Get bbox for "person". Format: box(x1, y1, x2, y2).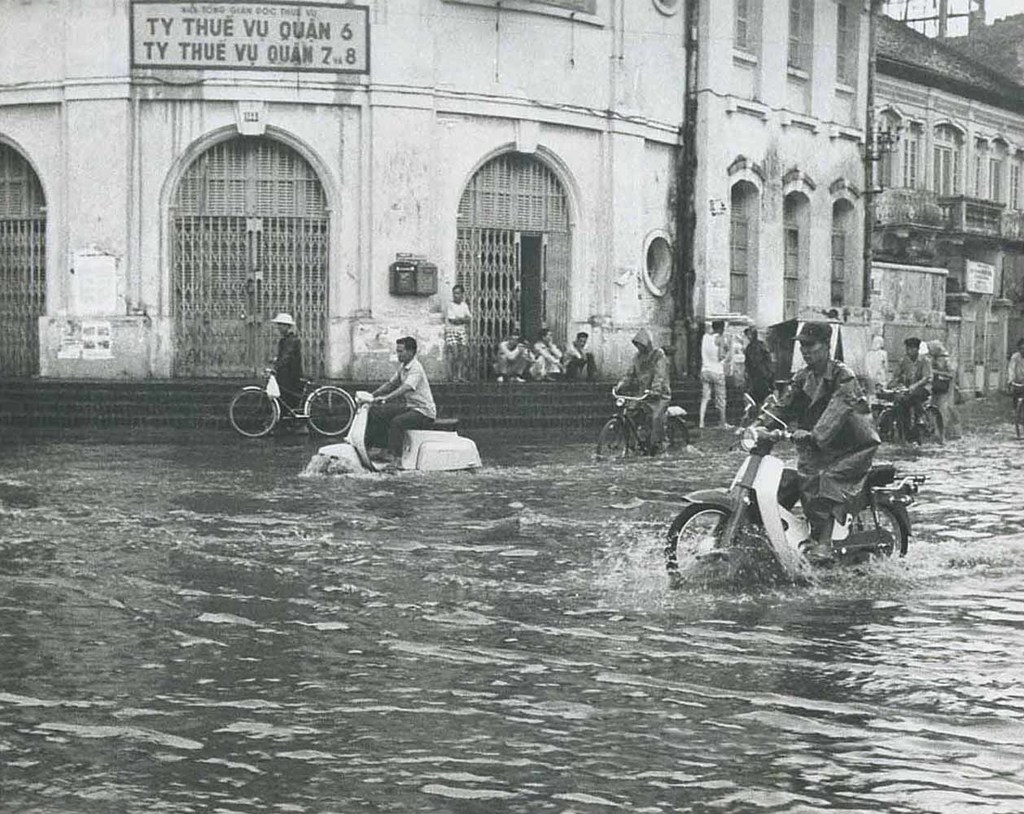
box(741, 325, 774, 418).
